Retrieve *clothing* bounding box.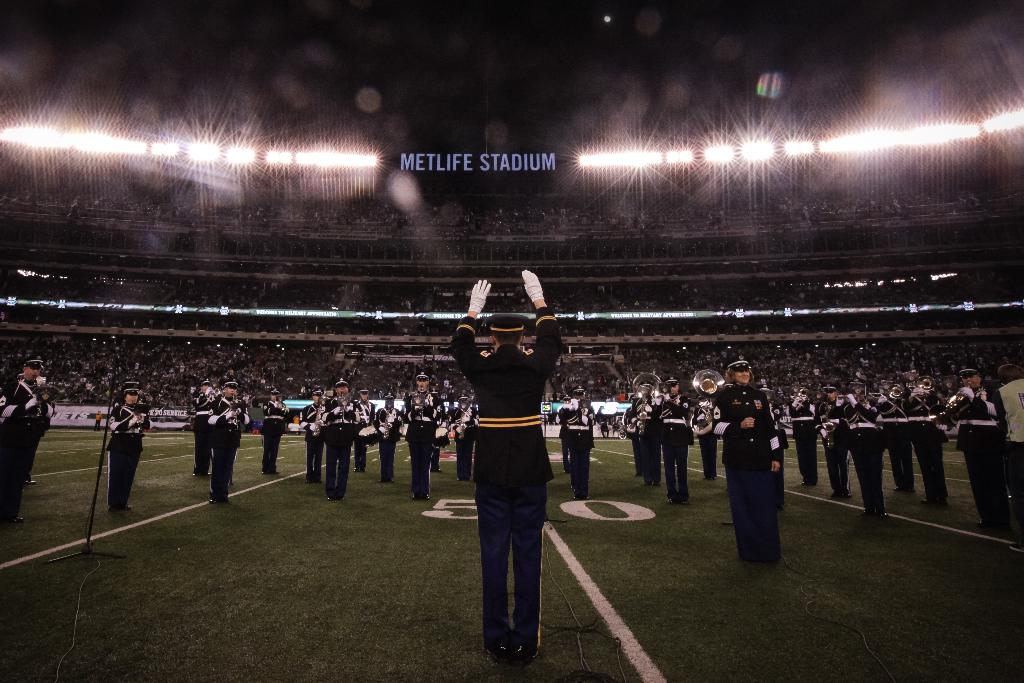
Bounding box: bbox=(0, 365, 54, 520).
